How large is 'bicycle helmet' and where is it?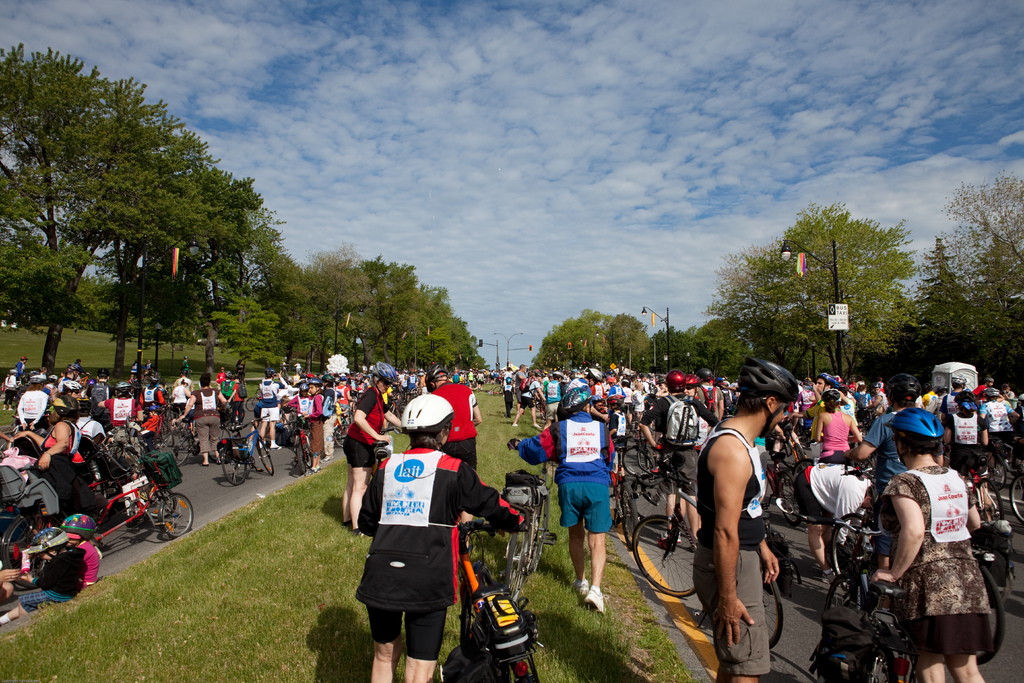
Bounding box: <box>299,383,309,386</box>.
